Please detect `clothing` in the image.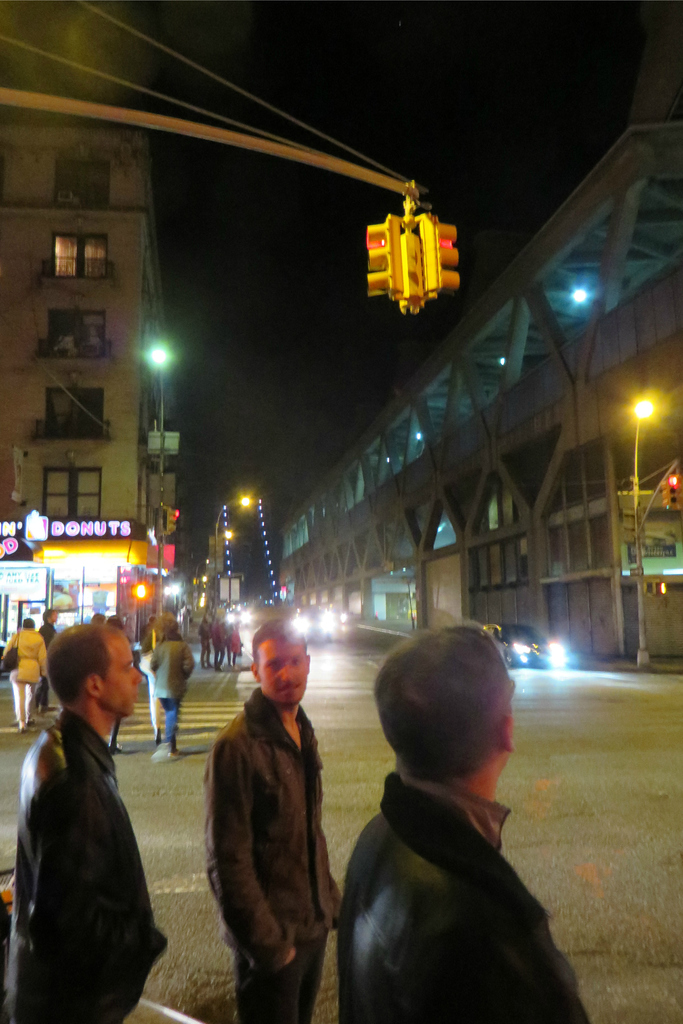
[left=226, top=625, right=243, bottom=671].
